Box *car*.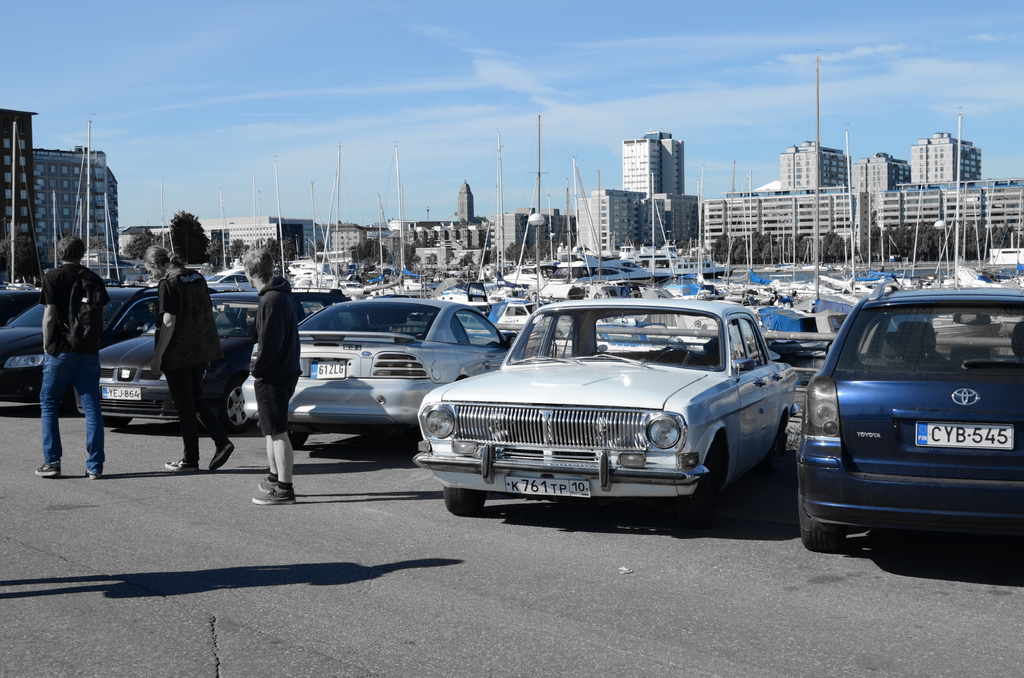
804/292/1023/554.
